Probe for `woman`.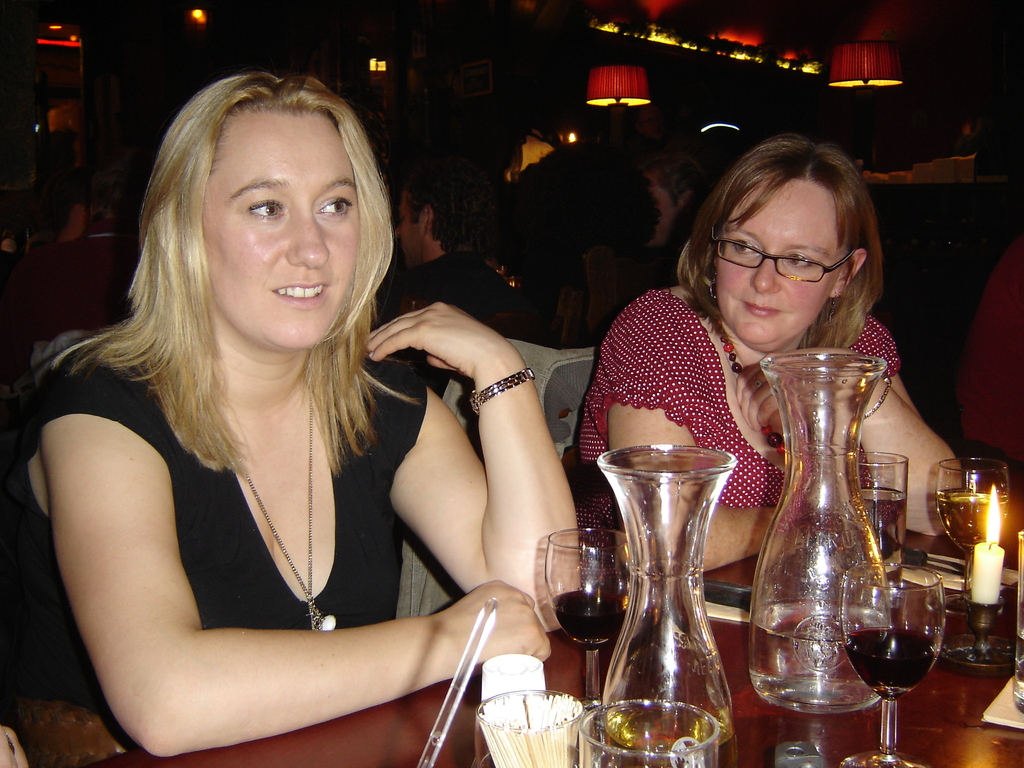
Probe result: bbox=[28, 81, 535, 767].
